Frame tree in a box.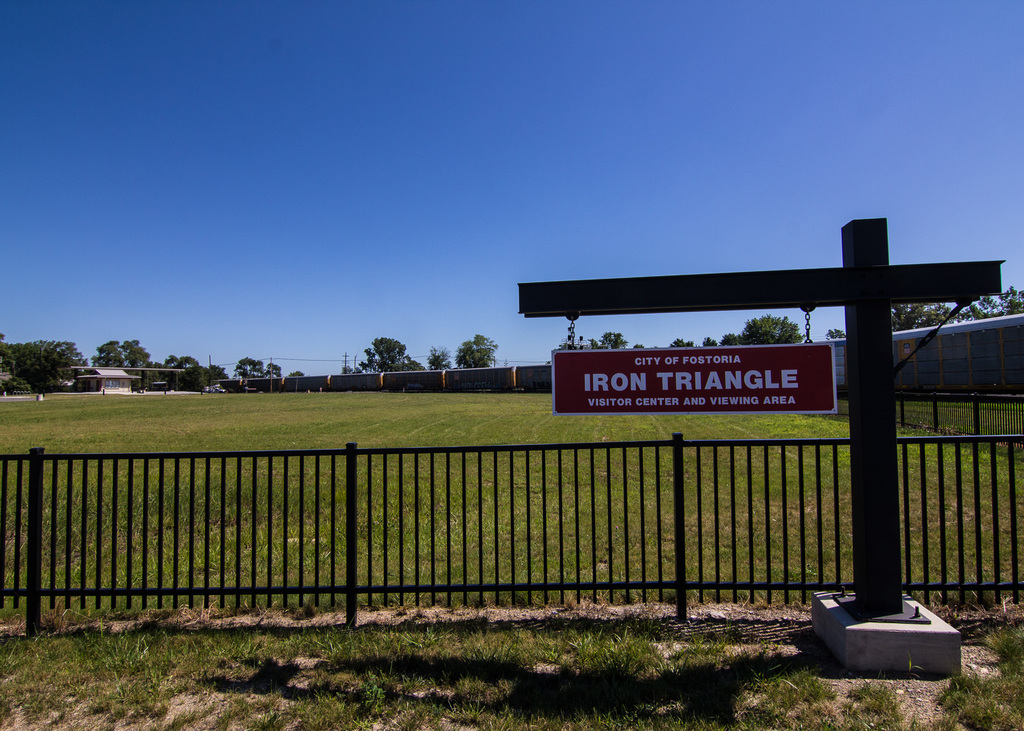
detection(426, 346, 456, 368).
